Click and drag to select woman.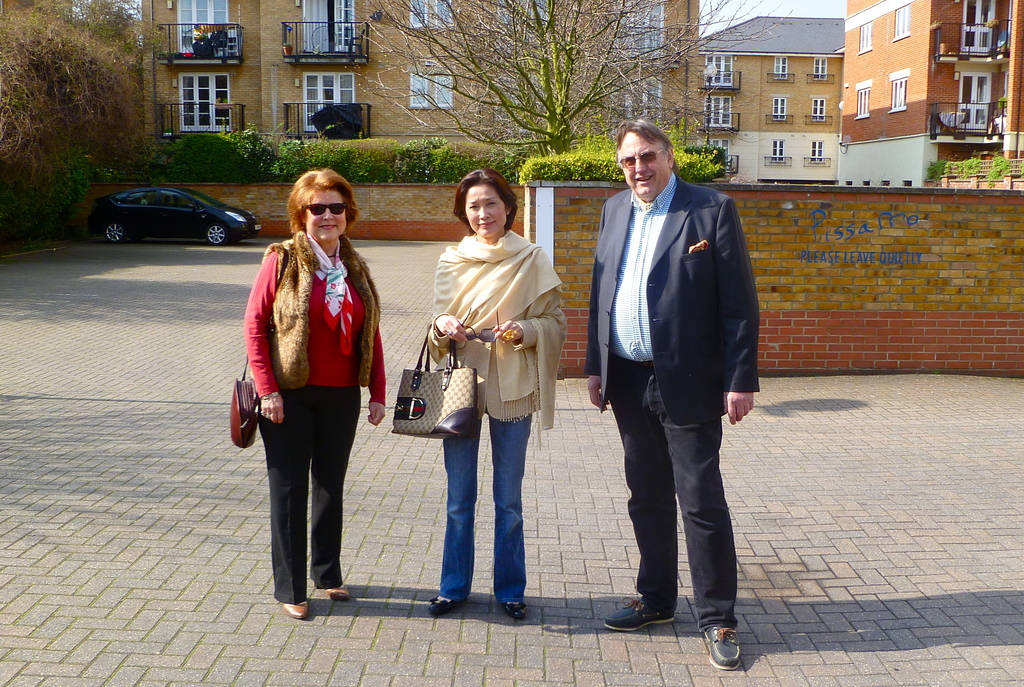
Selection: rect(238, 158, 379, 618).
